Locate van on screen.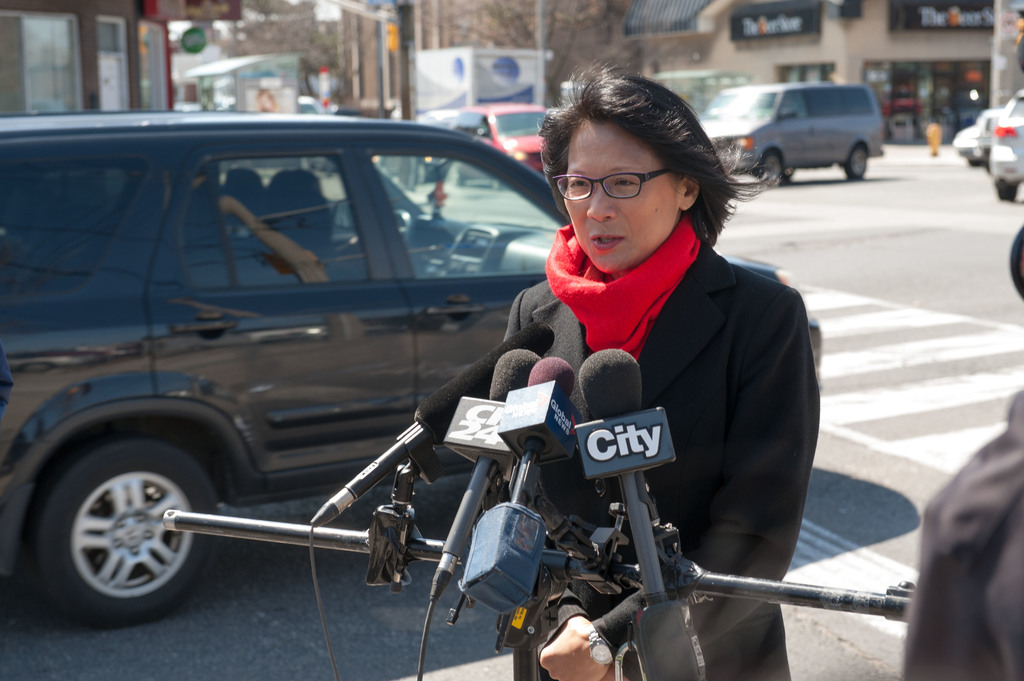
On screen at x1=698 y1=83 x2=887 y2=186.
